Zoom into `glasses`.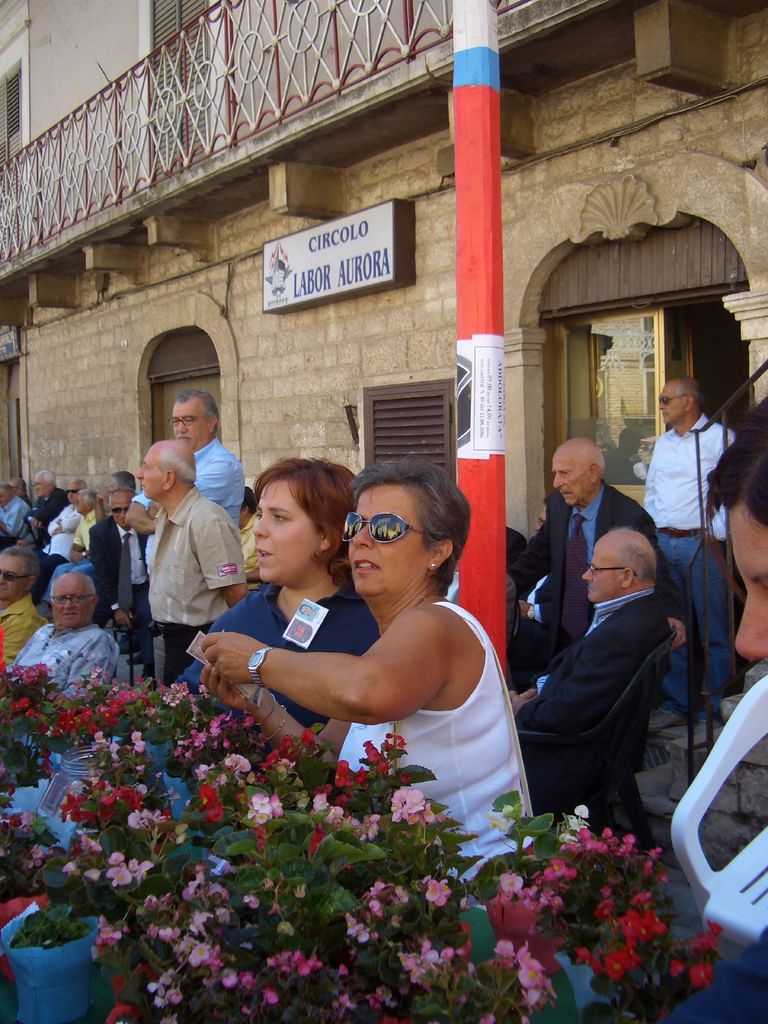
Zoom target: left=344, top=504, right=459, bottom=558.
